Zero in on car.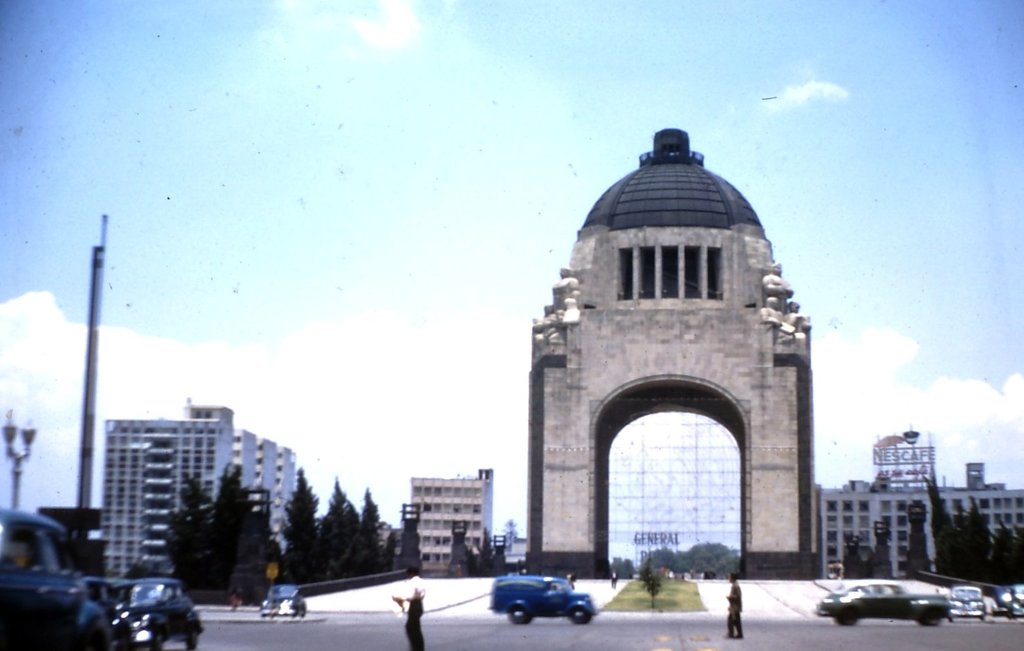
Zeroed in: box(113, 578, 203, 650).
